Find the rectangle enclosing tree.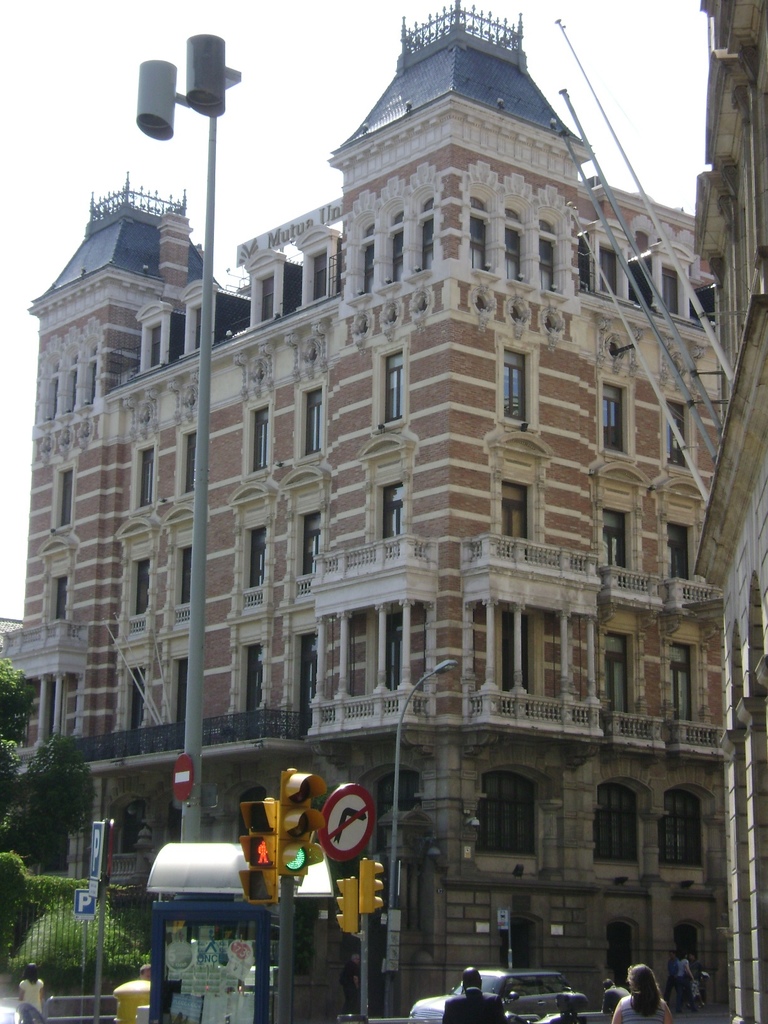
{"left": 11, "top": 727, "right": 91, "bottom": 878}.
